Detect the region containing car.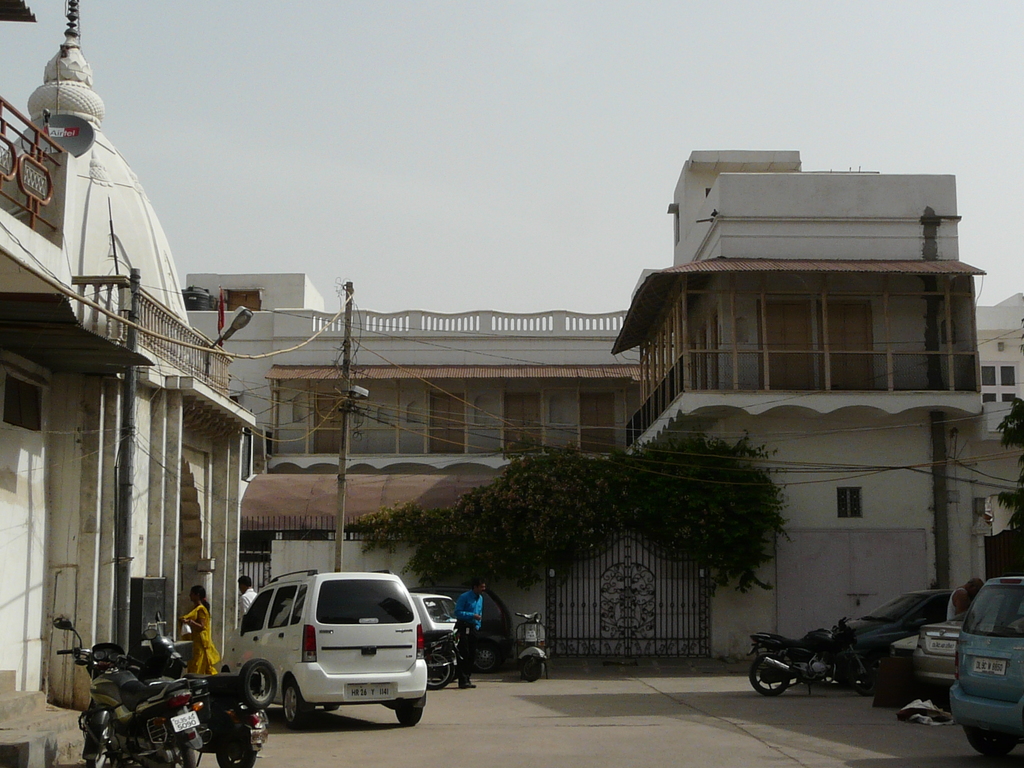
bbox=[238, 568, 427, 727].
